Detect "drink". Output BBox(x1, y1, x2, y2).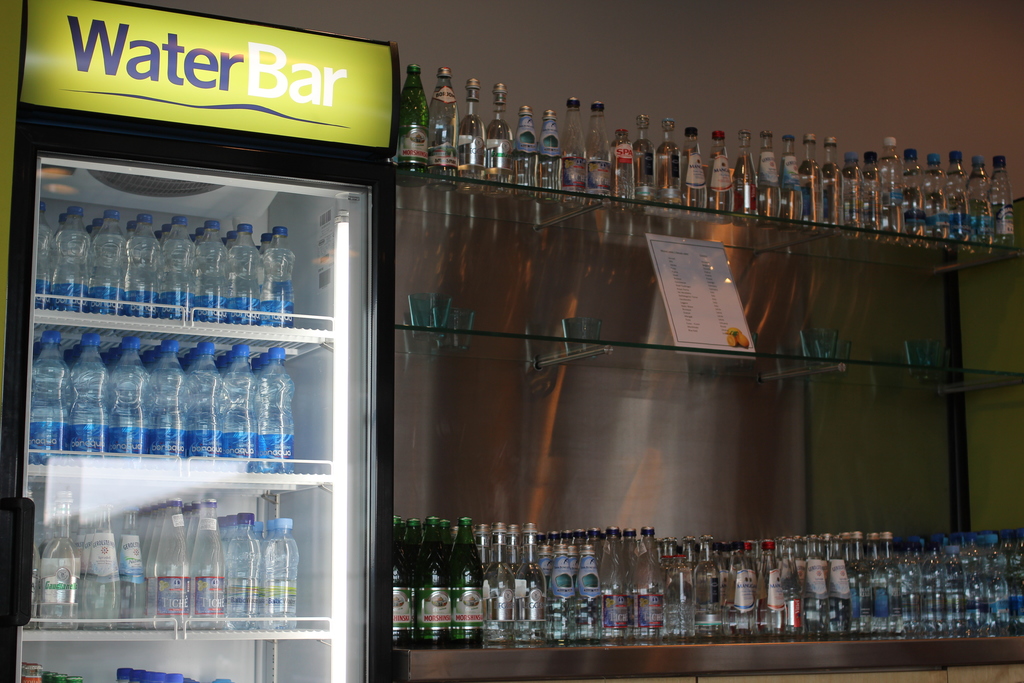
BBox(459, 99, 483, 194).
